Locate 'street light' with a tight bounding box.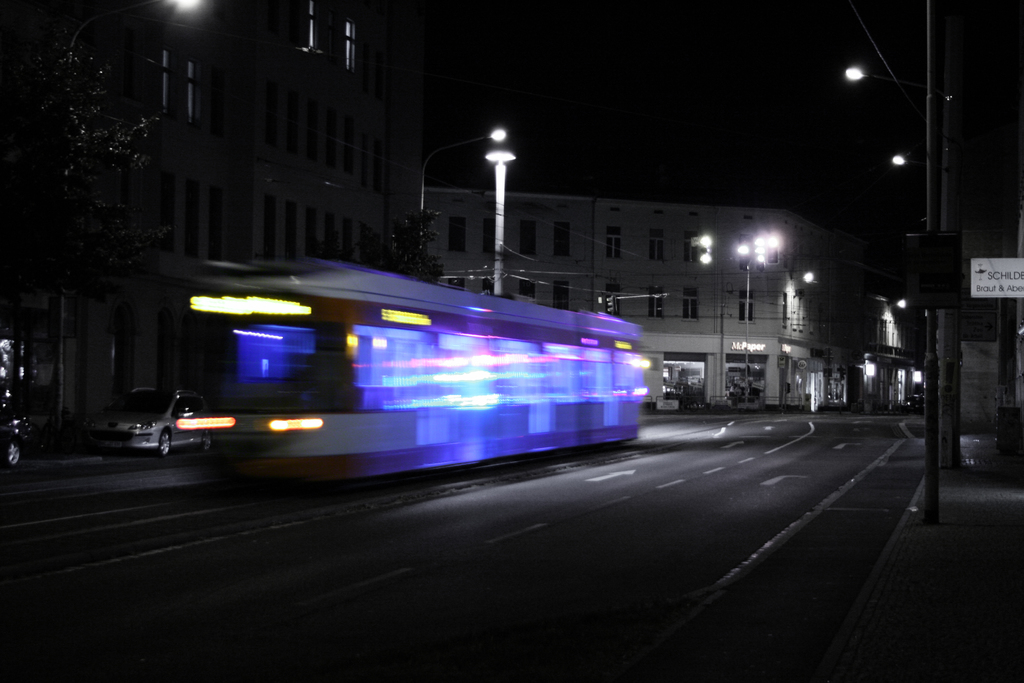
[914,372,927,393].
